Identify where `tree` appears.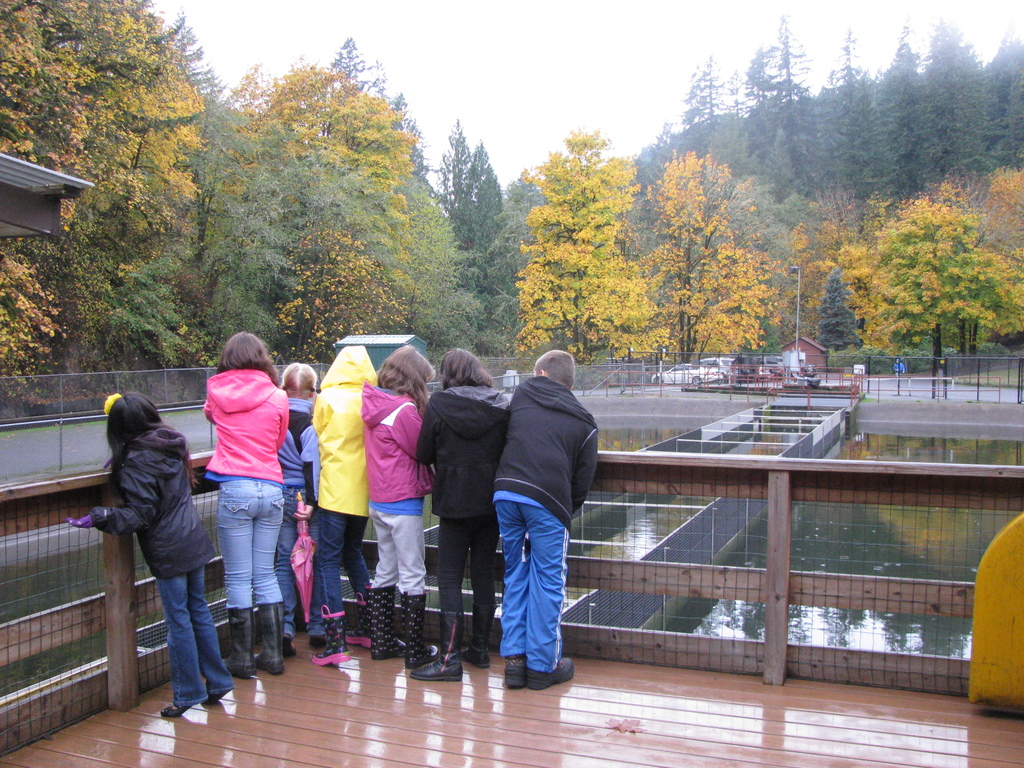
Appears at <box>831,173,1009,373</box>.
